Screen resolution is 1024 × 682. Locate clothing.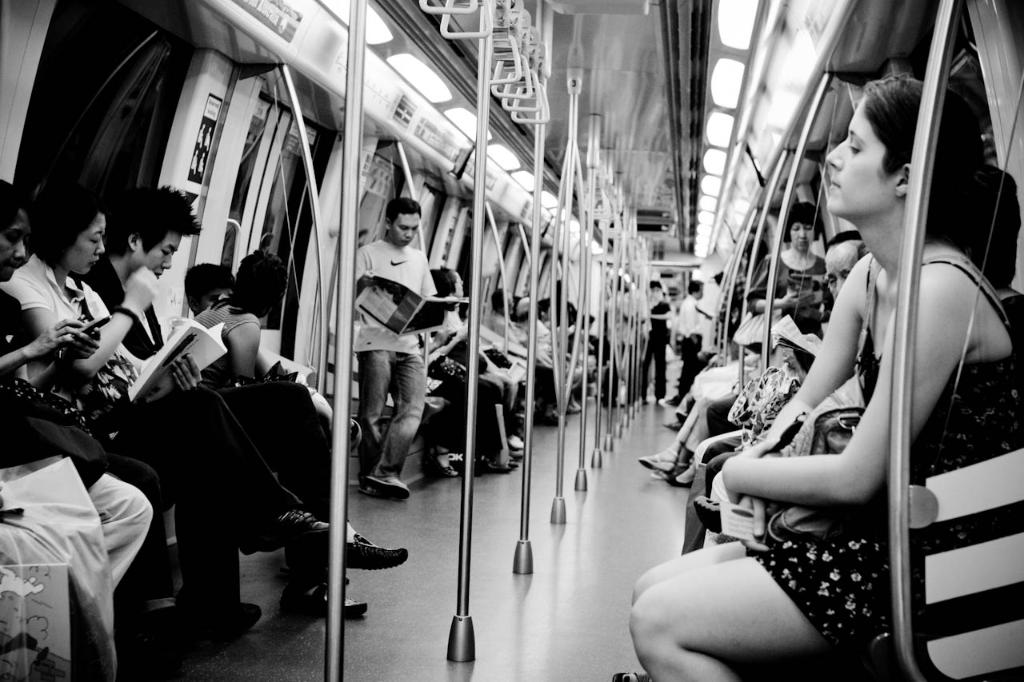
detection(743, 258, 1023, 675).
